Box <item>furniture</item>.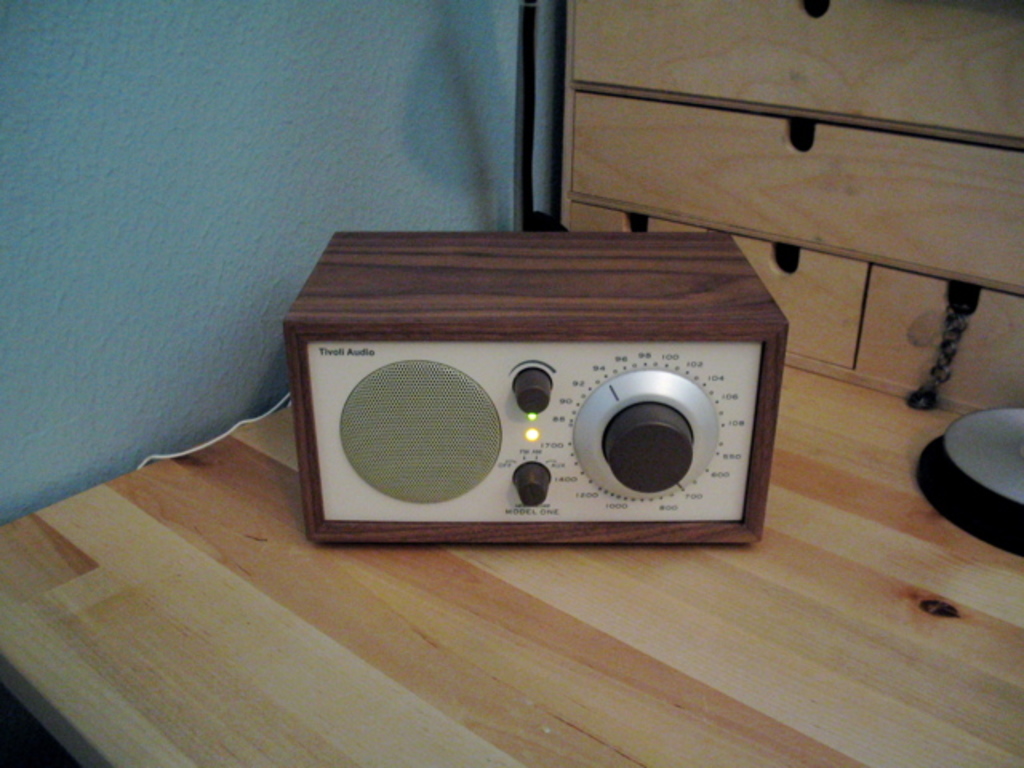
0 0 1022 766.
